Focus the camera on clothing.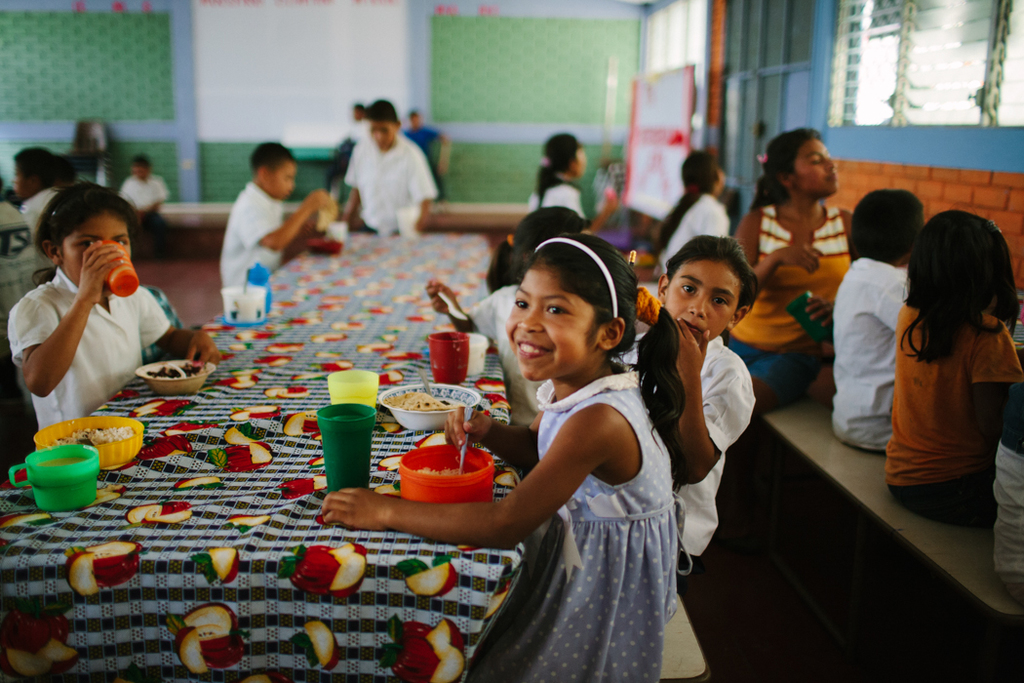
Focus region: [662,191,729,272].
